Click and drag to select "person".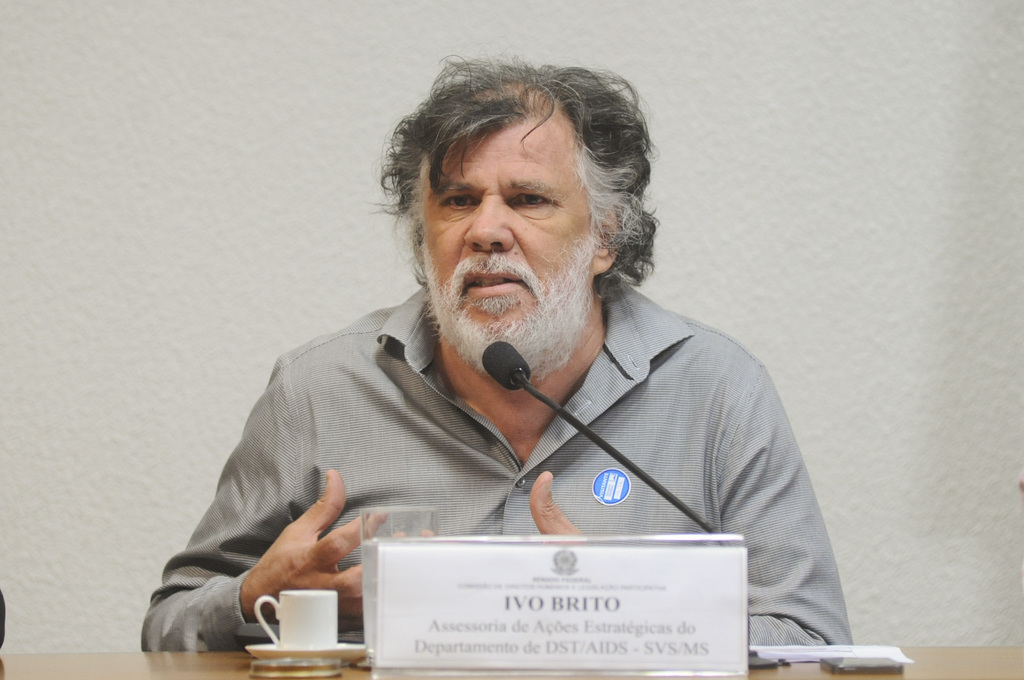
Selection: {"left": 143, "top": 56, "right": 853, "bottom": 653}.
